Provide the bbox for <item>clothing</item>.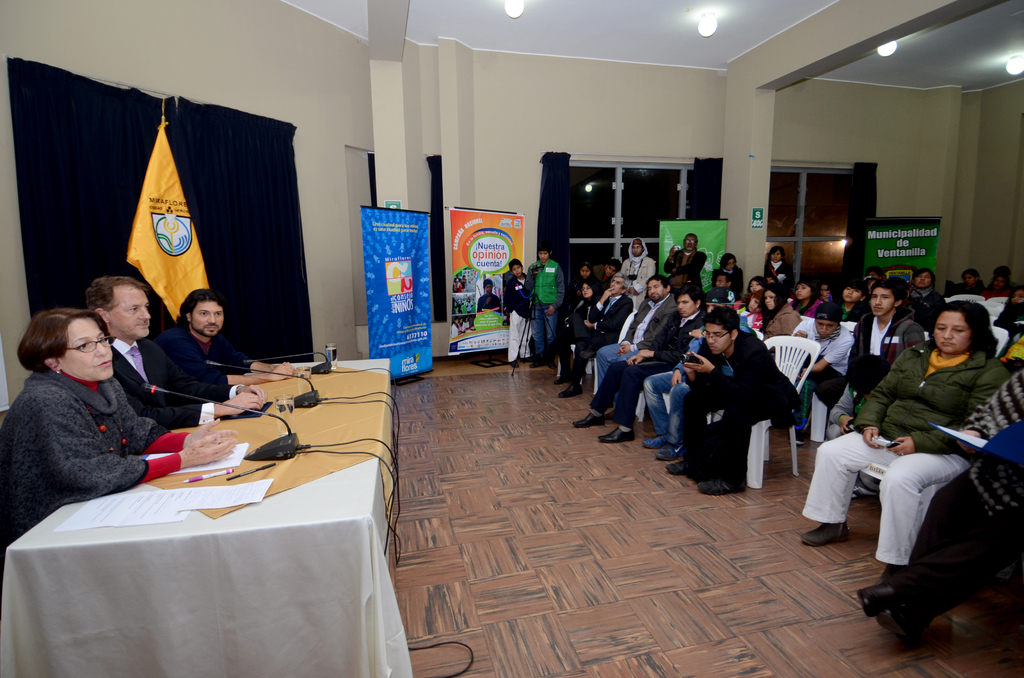
[570, 296, 599, 337].
